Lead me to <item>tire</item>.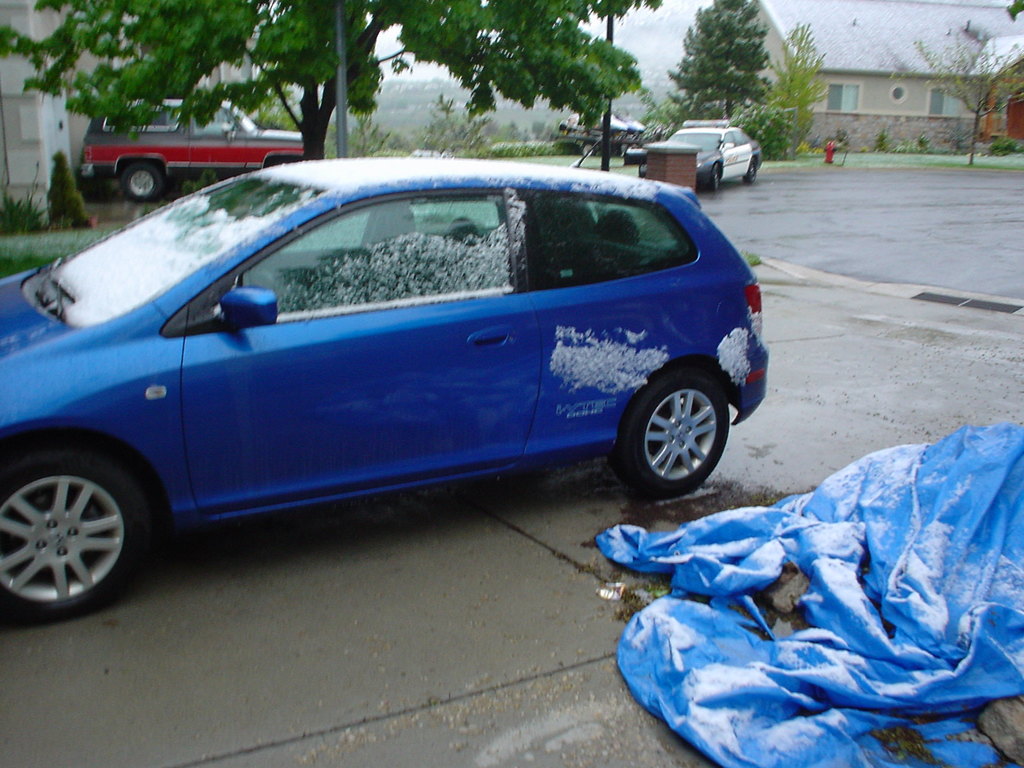
Lead to crop(744, 147, 756, 181).
